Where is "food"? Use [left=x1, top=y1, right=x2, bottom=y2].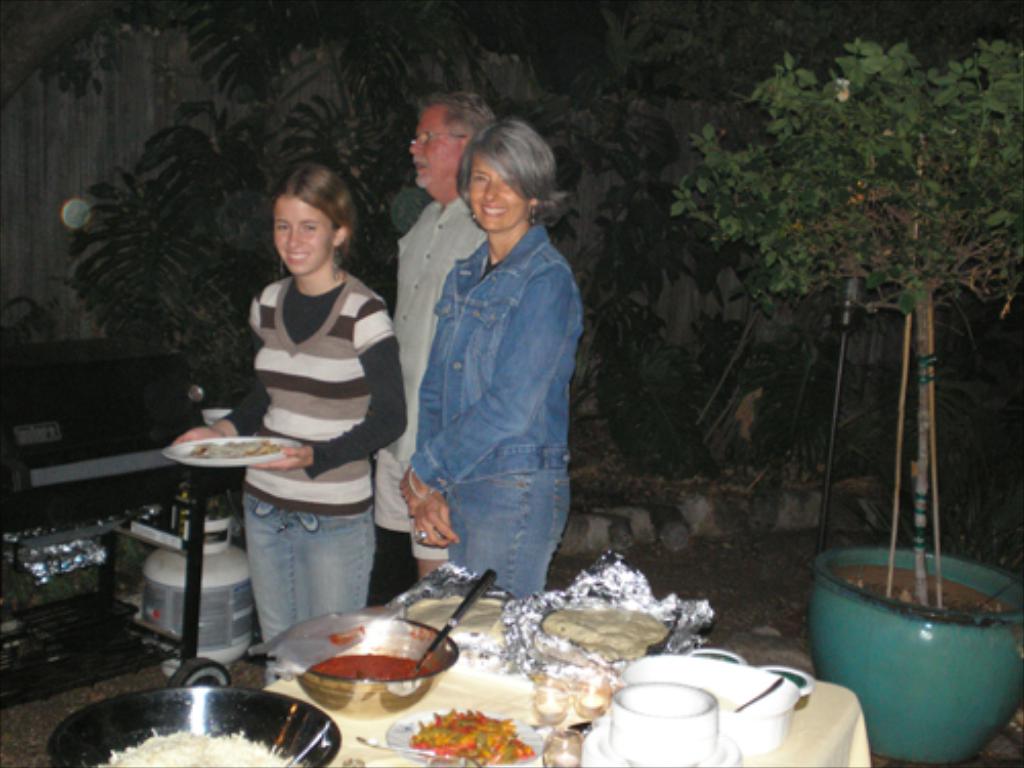
[left=408, top=709, right=535, bottom=766].
